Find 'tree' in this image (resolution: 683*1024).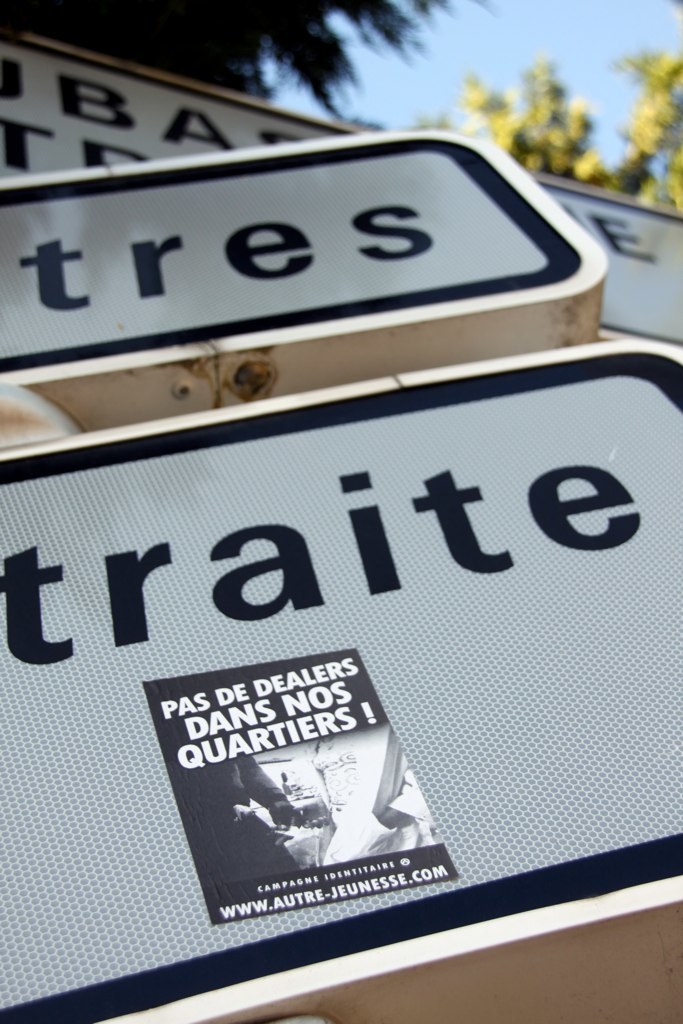
(x1=432, y1=47, x2=682, y2=205).
